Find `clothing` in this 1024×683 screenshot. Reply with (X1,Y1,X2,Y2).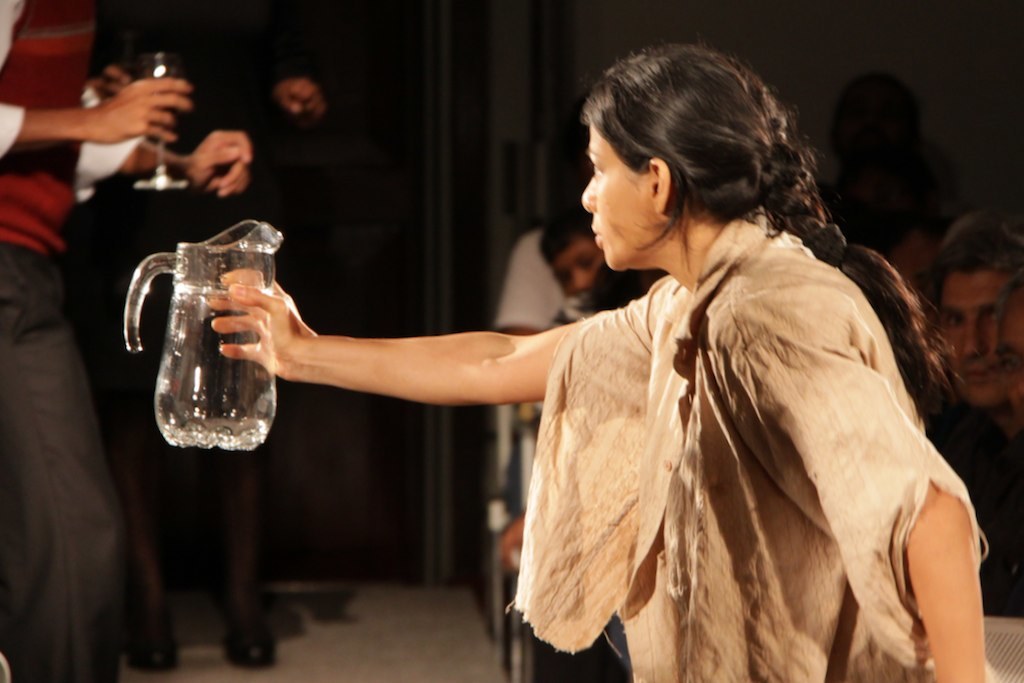
(457,237,927,667).
